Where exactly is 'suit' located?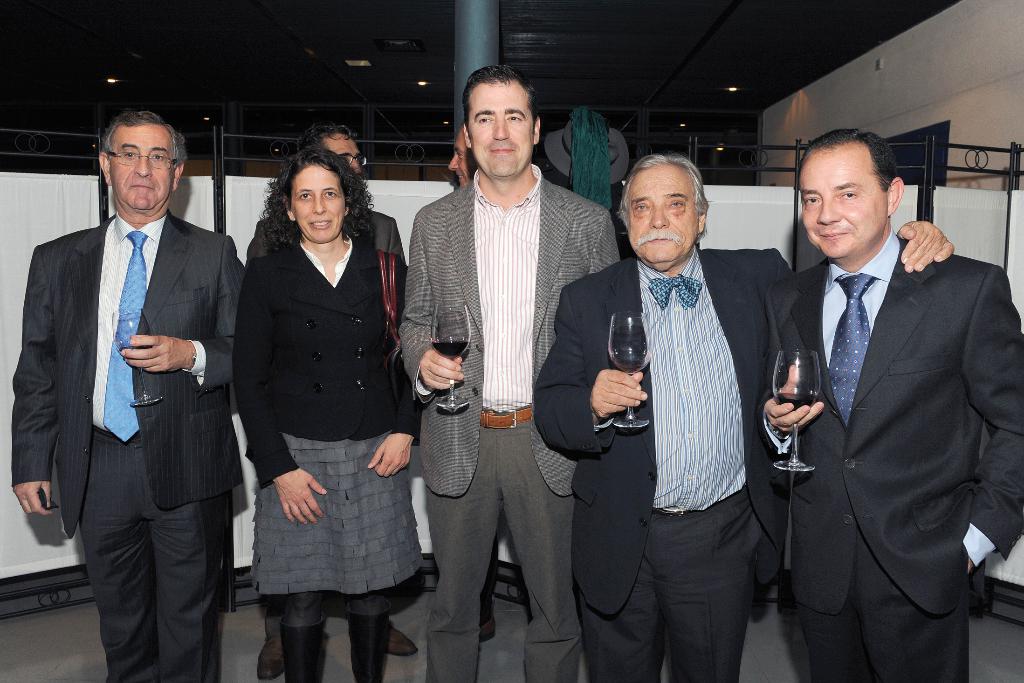
Its bounding box is 399 168 624 682.
